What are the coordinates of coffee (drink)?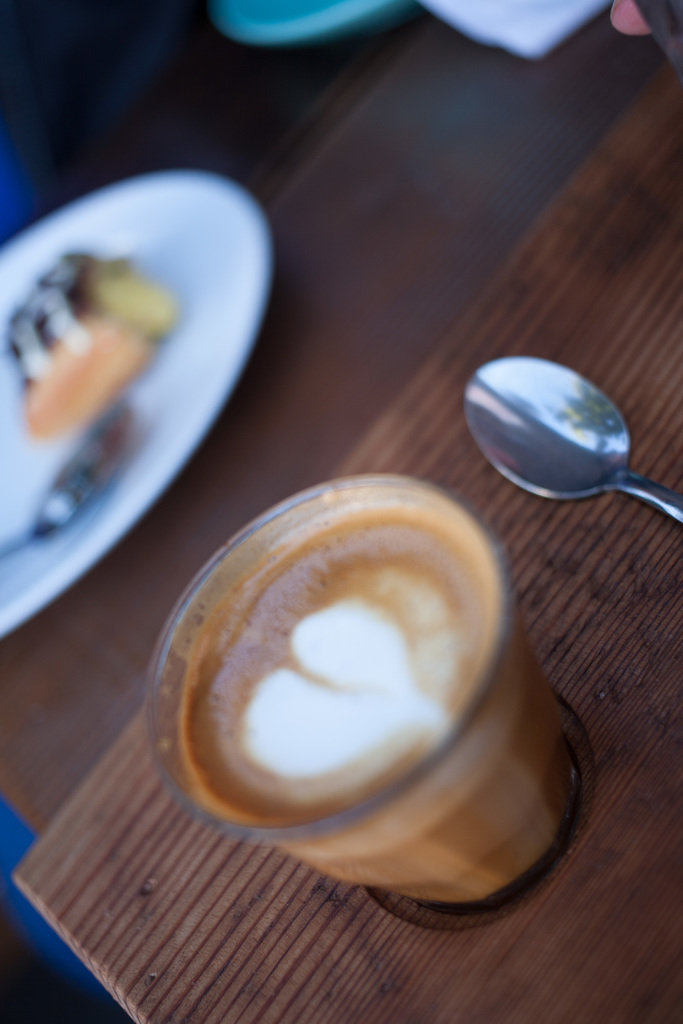
(left=154, top=475, right=574, bottom=929).
